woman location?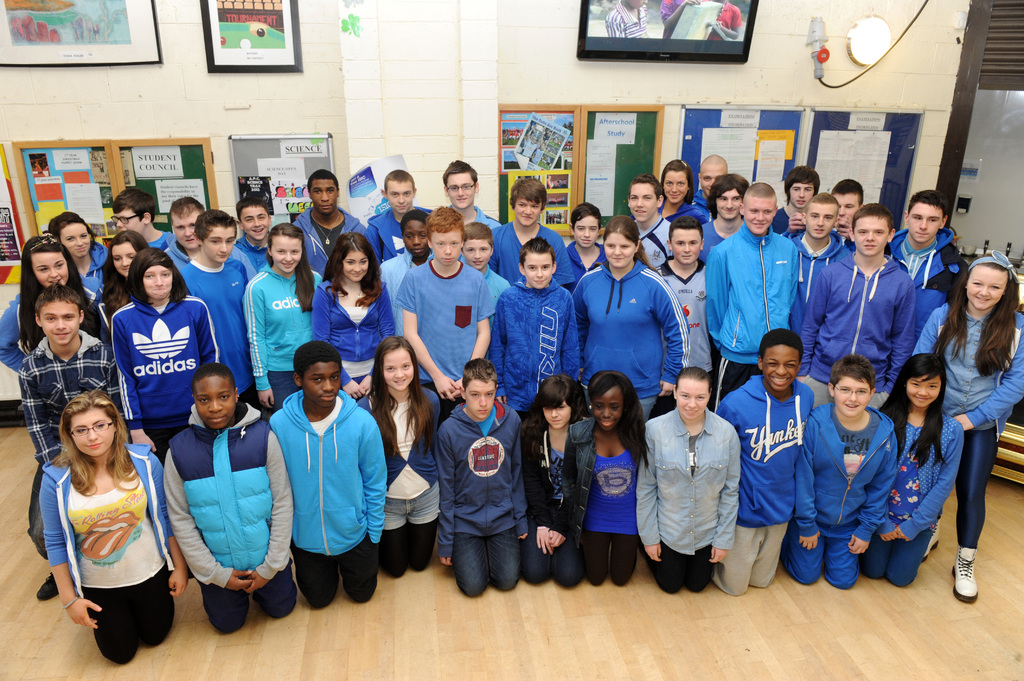
[left=113, top=247, right=224, bottom=467]
